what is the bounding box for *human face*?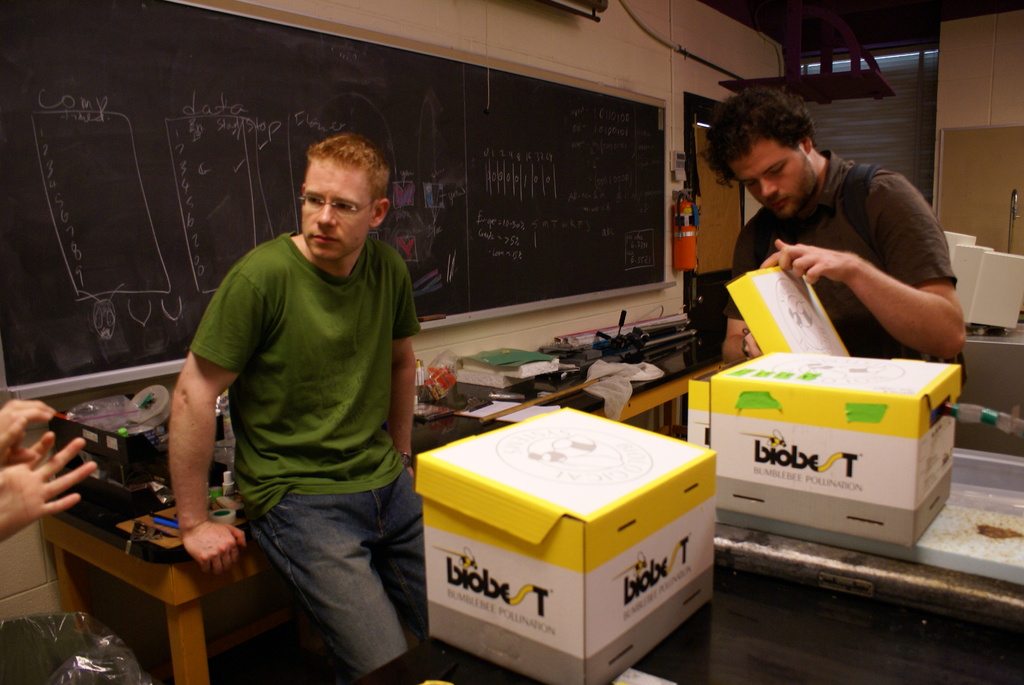
294/152/373/262.
